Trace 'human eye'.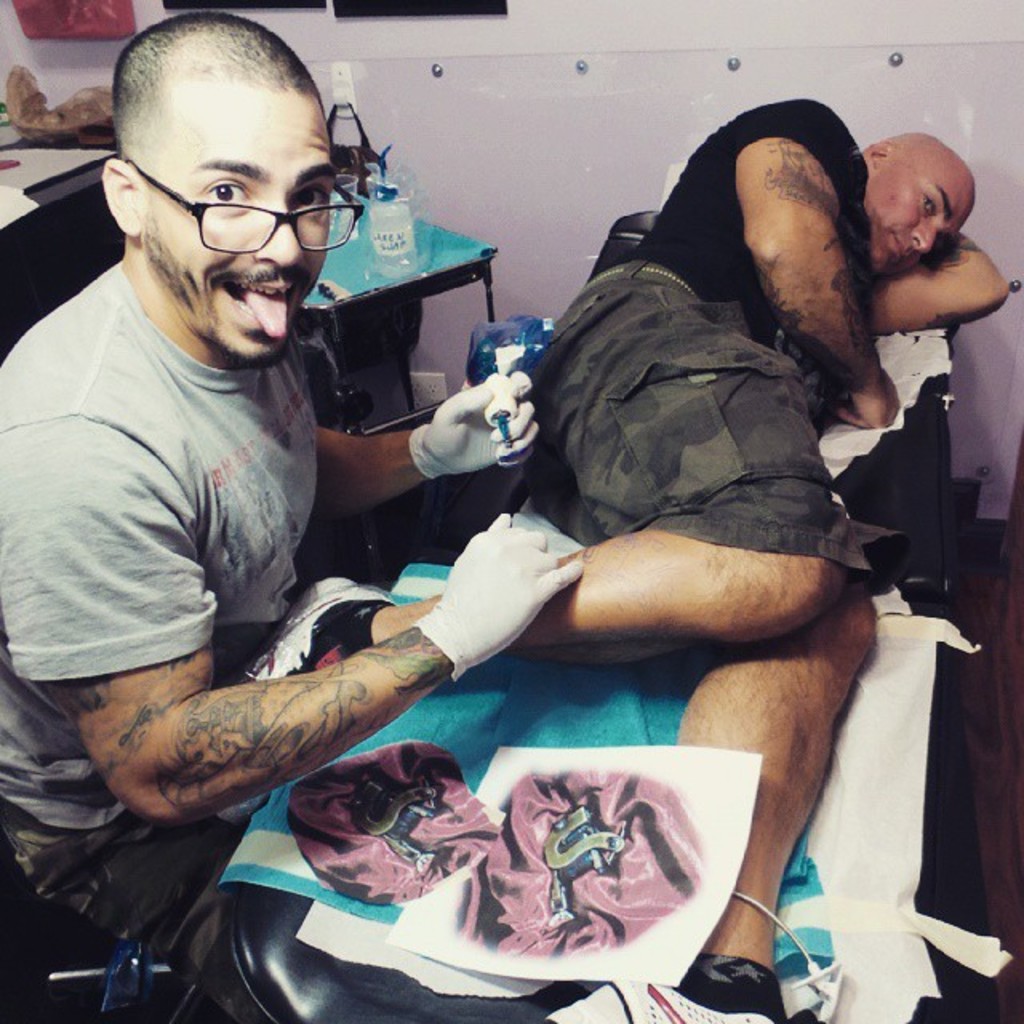
Traced to bbox=[192, 174, 256, 214].
